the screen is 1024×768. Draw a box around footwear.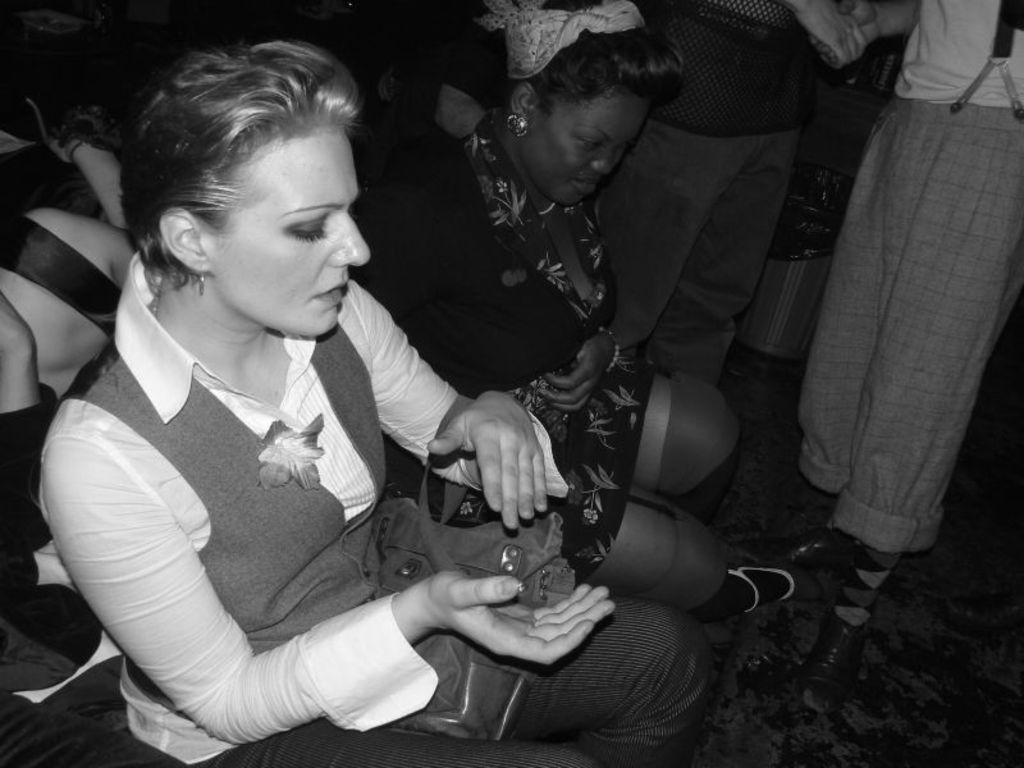
{"left": 668, "top": 548, "right": 795, "bottom": 632}.
